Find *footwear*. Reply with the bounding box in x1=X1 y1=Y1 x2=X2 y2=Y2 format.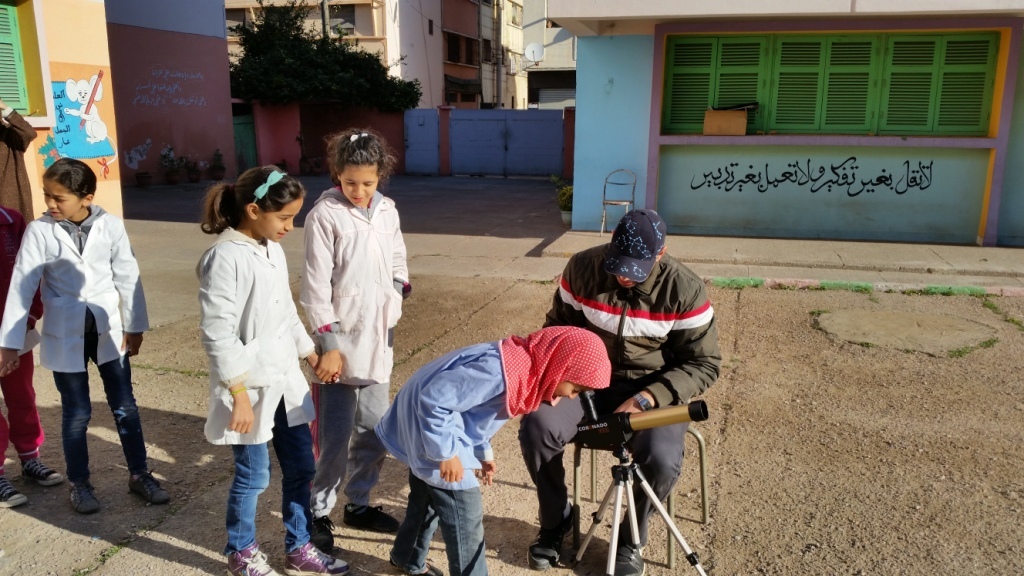
x1=286 y1=545 x2=347 y2=573.
